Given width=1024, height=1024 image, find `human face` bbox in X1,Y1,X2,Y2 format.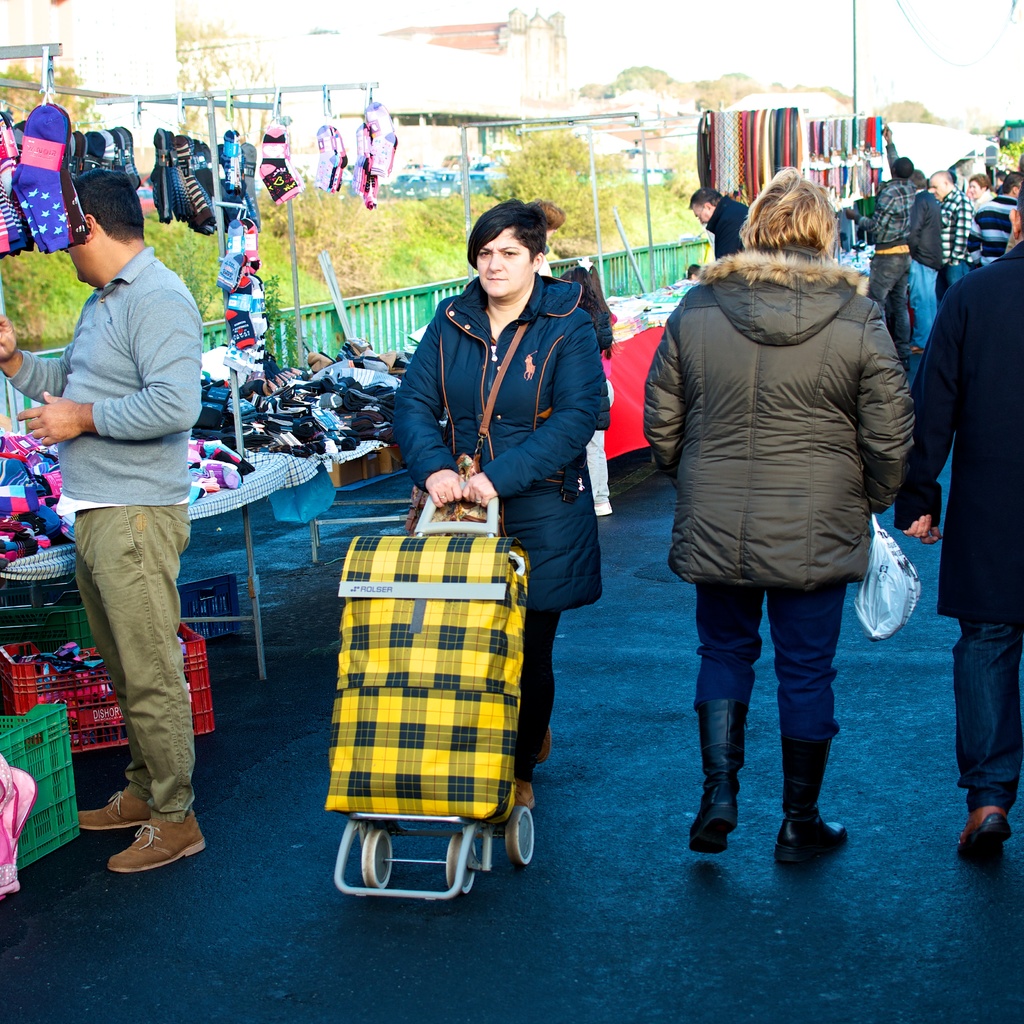
694,204,716,224.
